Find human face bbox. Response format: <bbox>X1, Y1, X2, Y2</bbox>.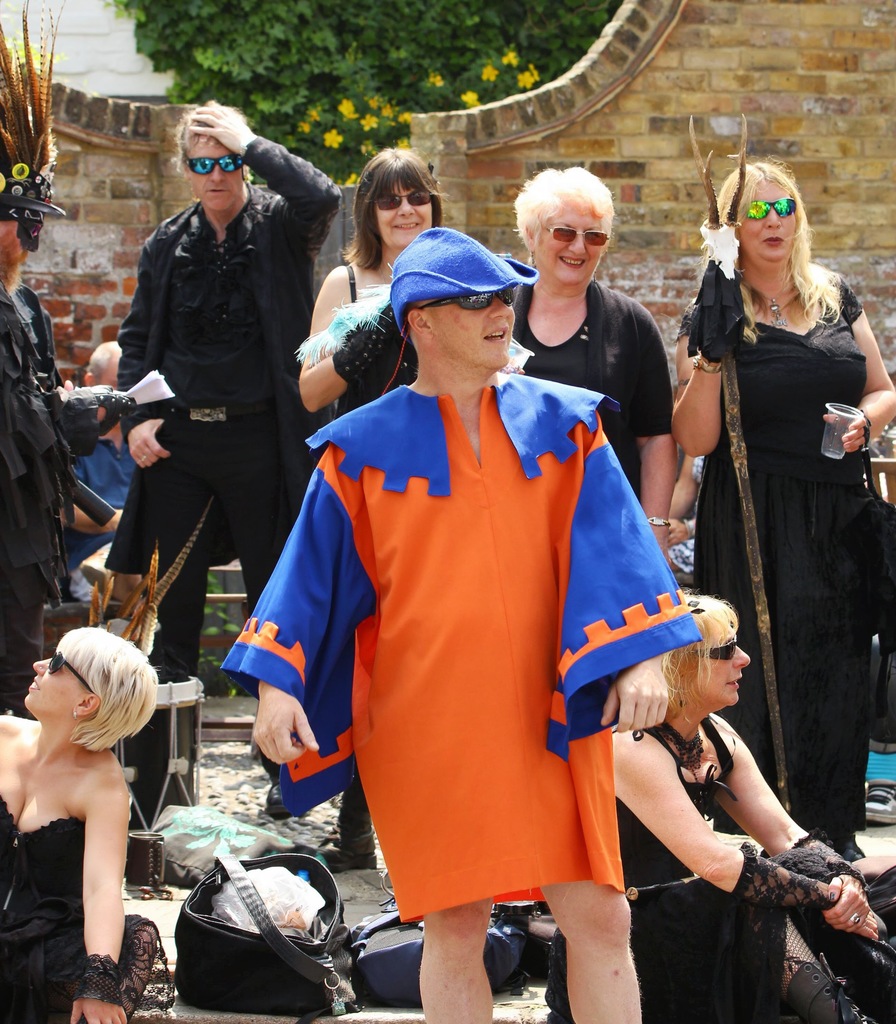
<bbox>194, 142, 241, 216</bbox>.
